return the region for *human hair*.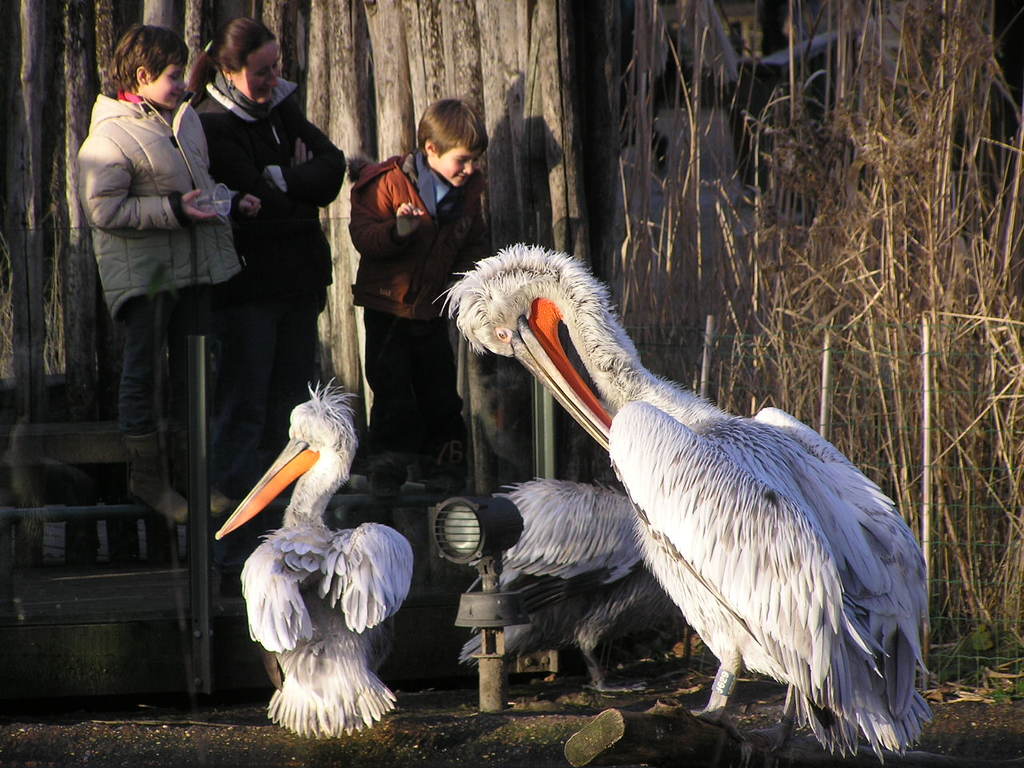
x1=97, y1=26, x2=182, y2=114.
